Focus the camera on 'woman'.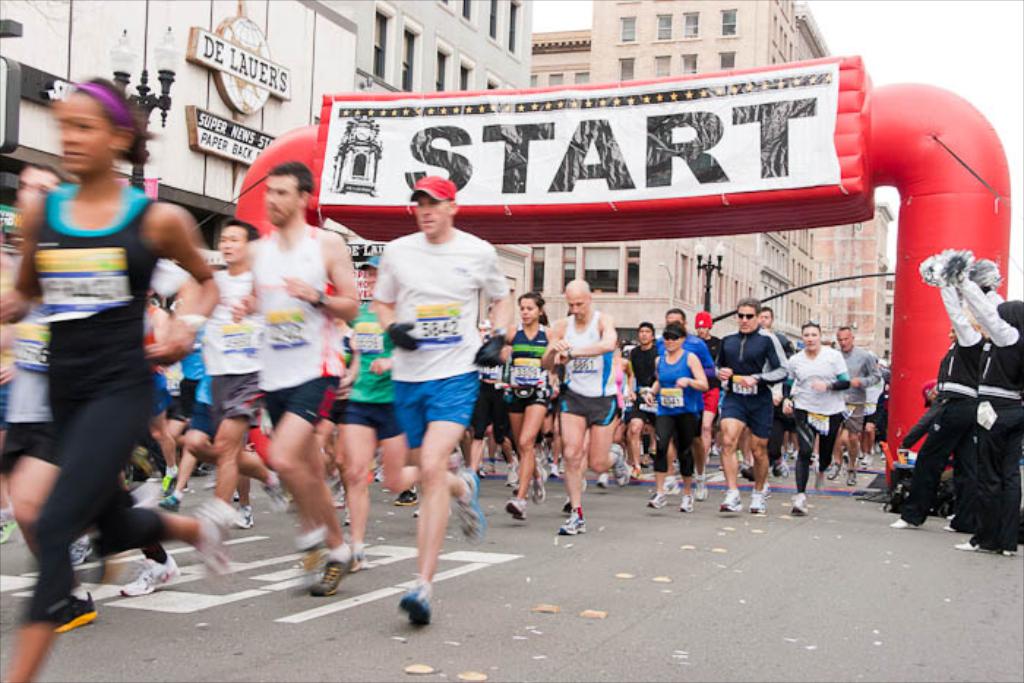
Focus region: [left=325, top=249, right=478, bottom=578].
